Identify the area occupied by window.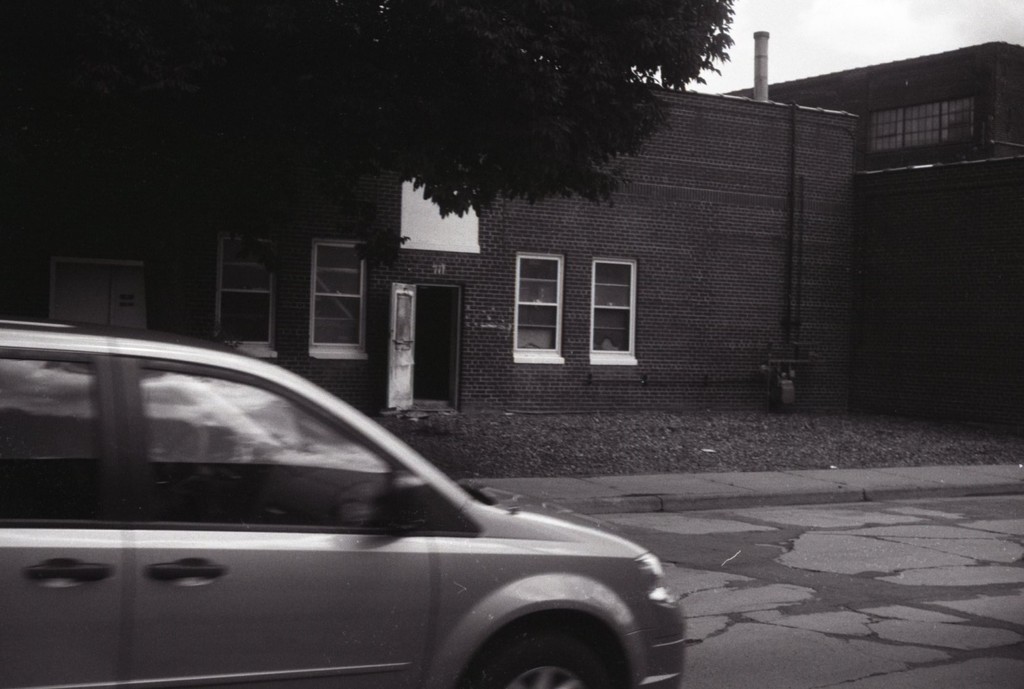
Area: box=[517, 250, 563, 364].
